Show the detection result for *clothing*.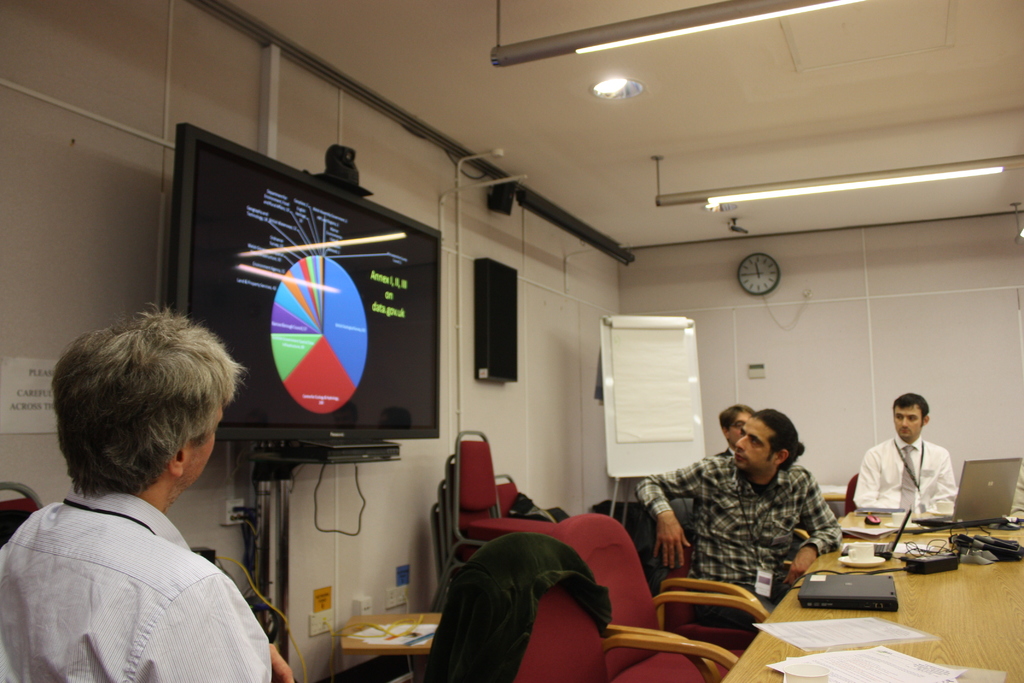
l=849, t=433, r=961, b=509.
